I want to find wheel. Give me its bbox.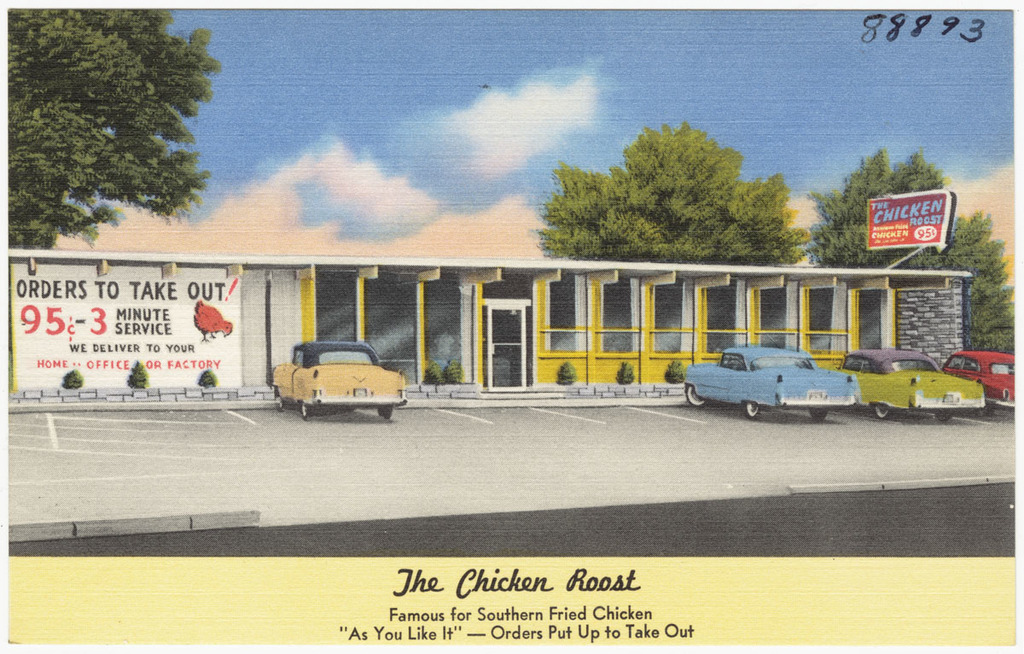
<region>744, 399, 762, 420</region>.
